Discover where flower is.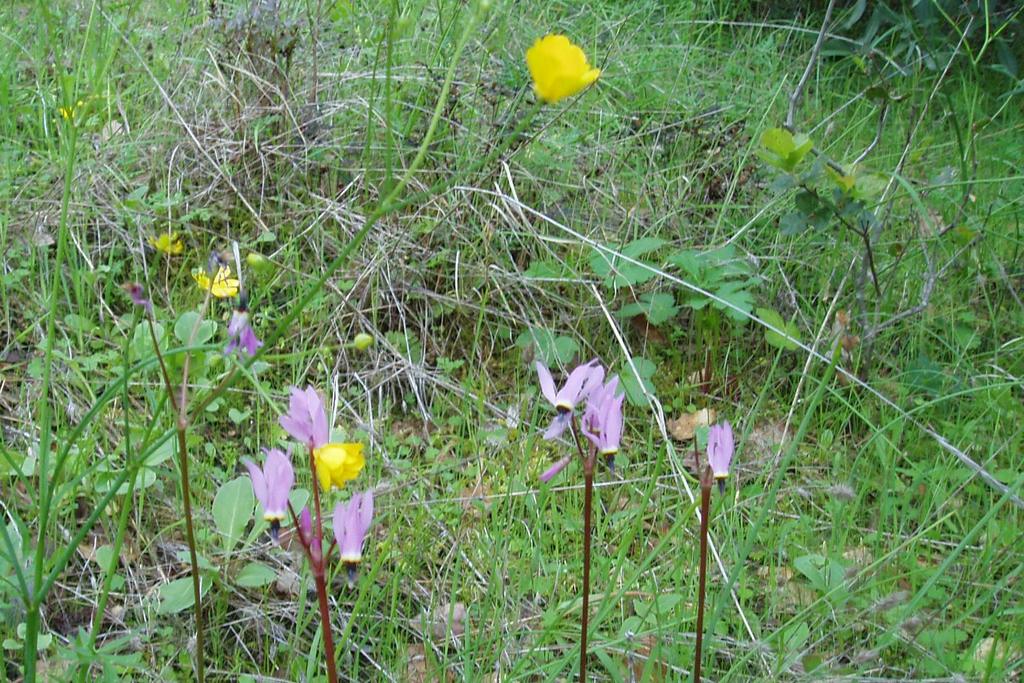
Discovered at crop(62, 96, 84, 122).
